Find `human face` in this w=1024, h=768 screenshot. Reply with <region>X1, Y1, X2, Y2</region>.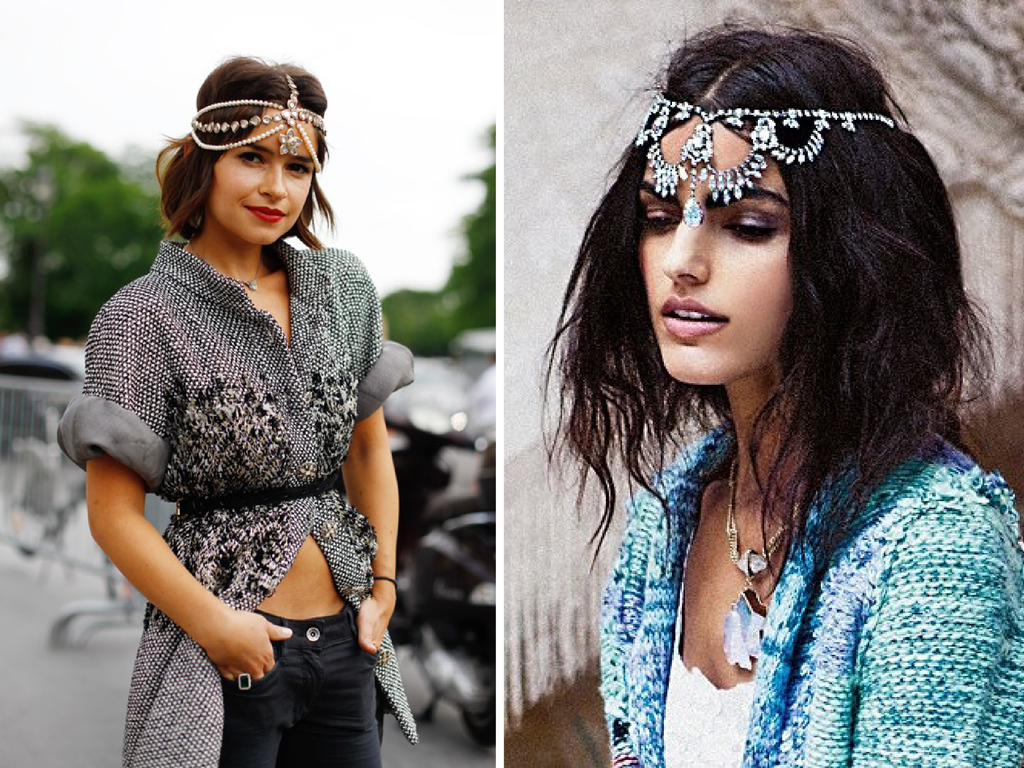
<region>640, 115, 792, 385</region>.
